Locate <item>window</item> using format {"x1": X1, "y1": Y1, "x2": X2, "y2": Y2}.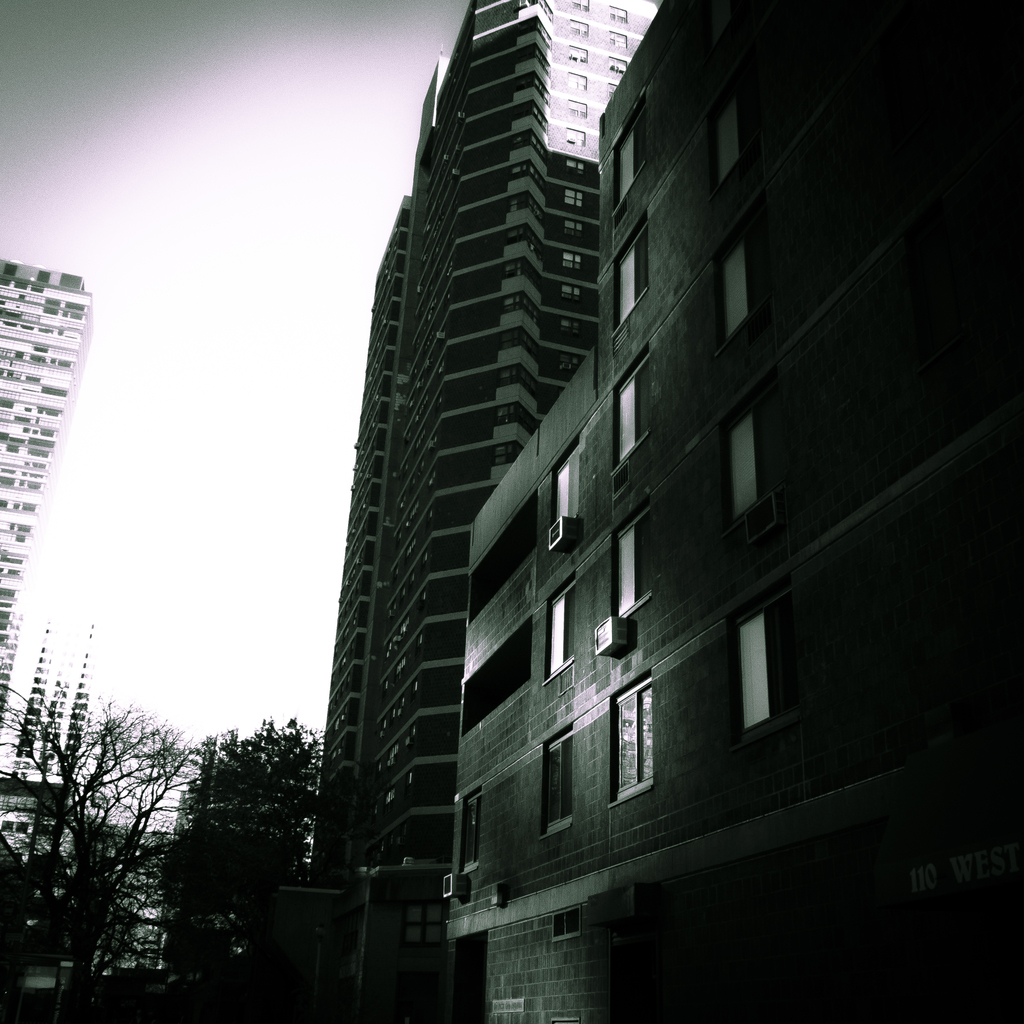
{"x1": 614, "y1": 346, "x2": 653, "y2": 468}.
